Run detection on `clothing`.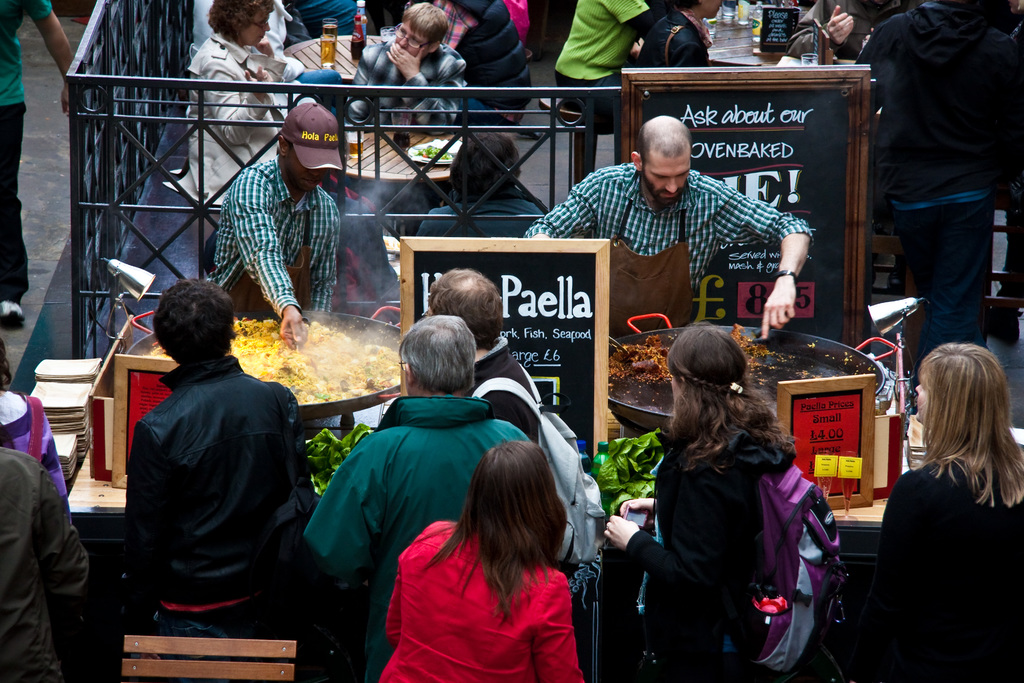
Result: [289, 0, 360, 40].
